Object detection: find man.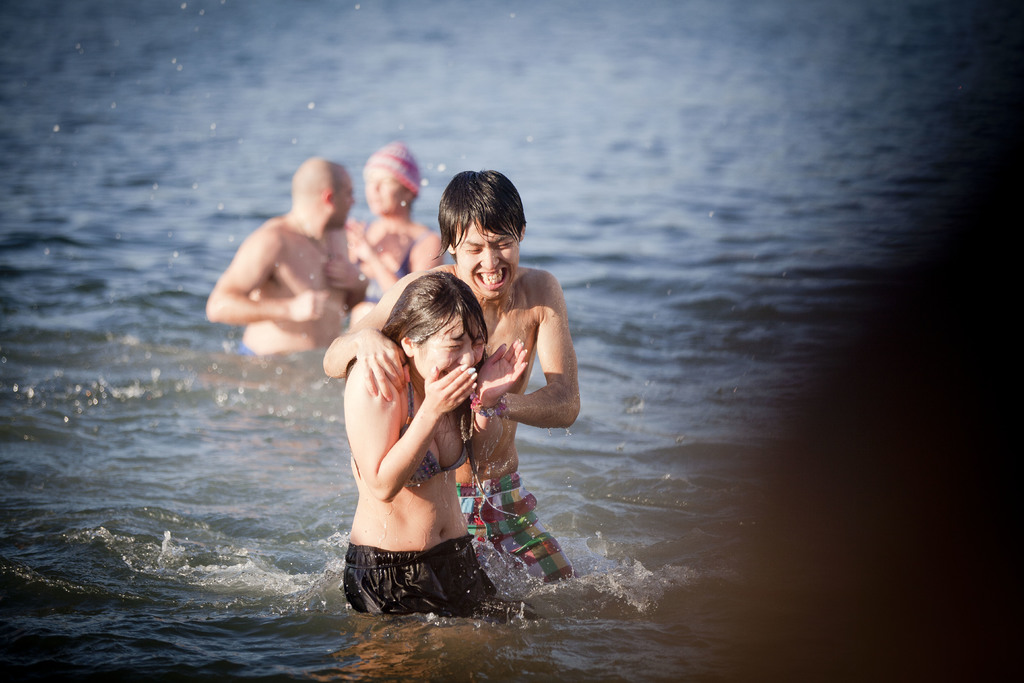
x1=349 y1=212 x2=568 y2=624.
